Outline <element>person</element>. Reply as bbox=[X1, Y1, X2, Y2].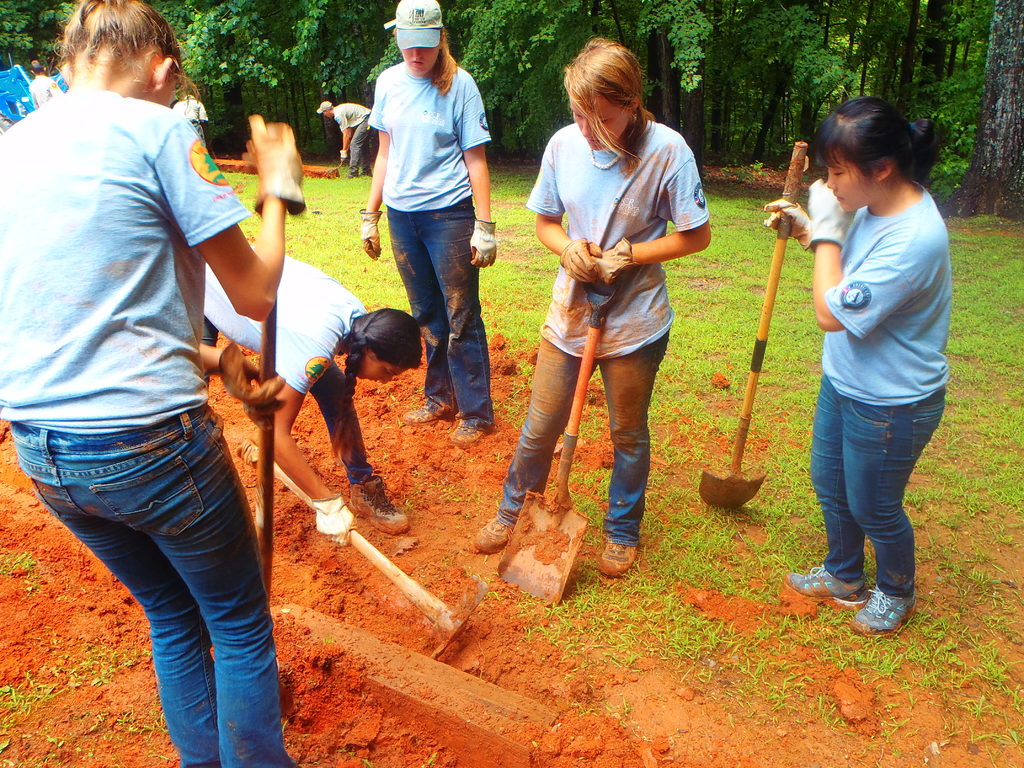
bbox=[0, 0, 305, 767].
